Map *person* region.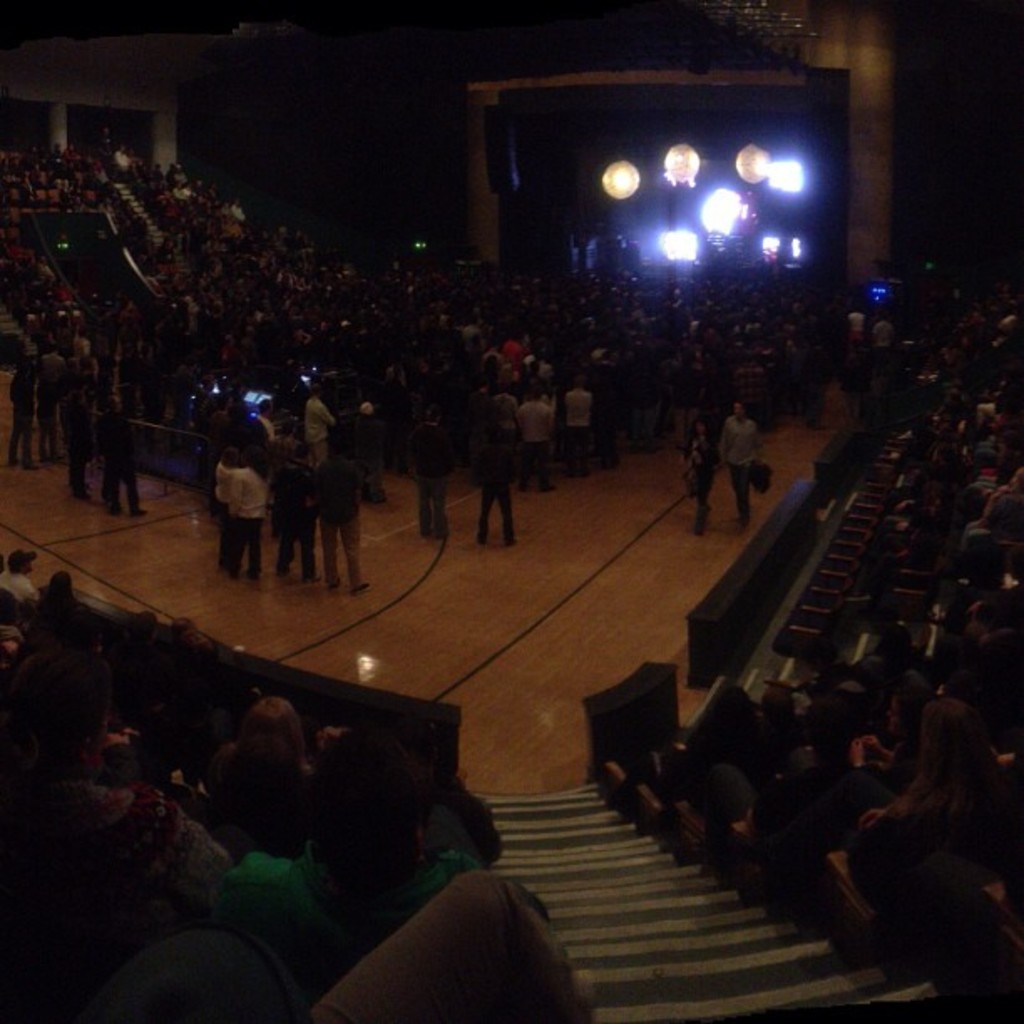
Mapped to Rect(221, 443, 271, 574).
